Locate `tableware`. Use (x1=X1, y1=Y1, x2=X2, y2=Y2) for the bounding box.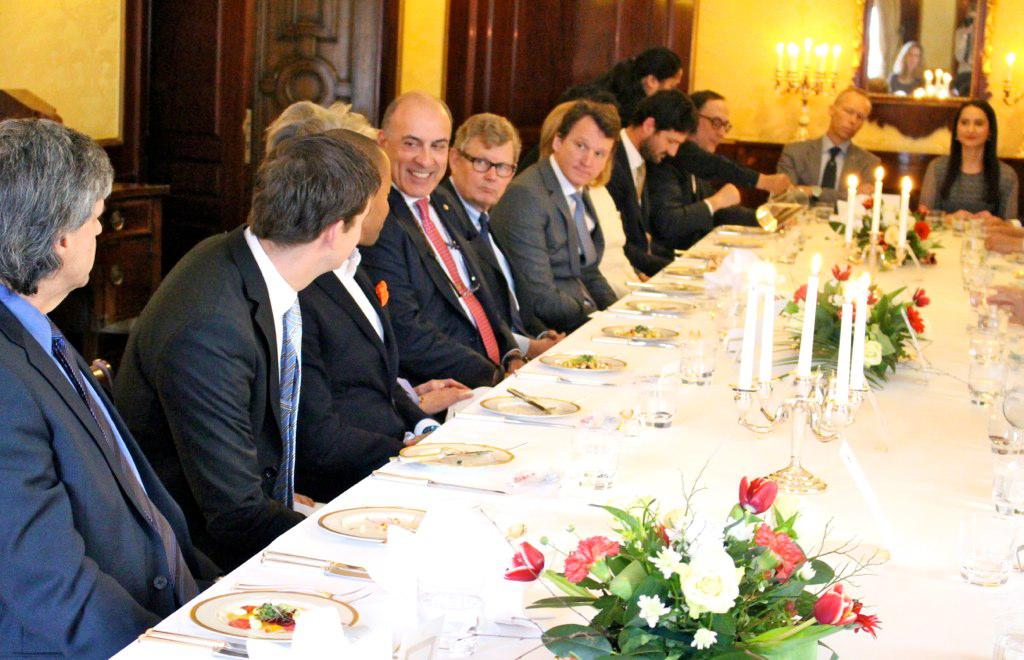
(x1=398, y1=438, x2=511, y2=468).
